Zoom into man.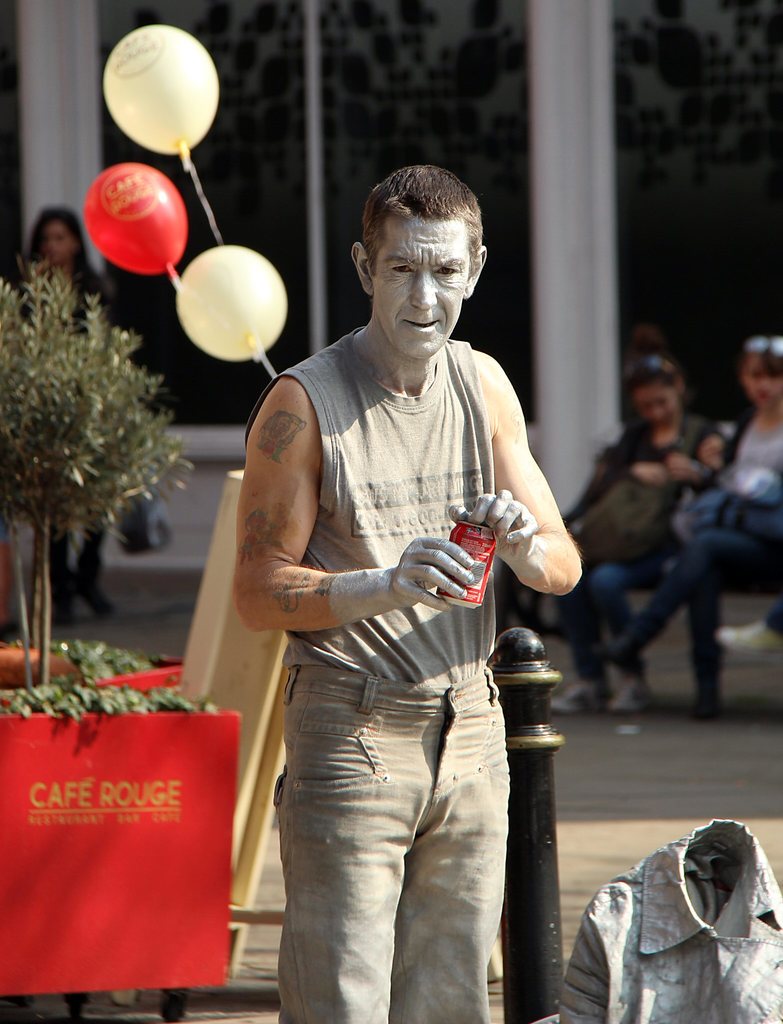
Zoom target: x1=213 y1=162 x2=580 y2=1009.
